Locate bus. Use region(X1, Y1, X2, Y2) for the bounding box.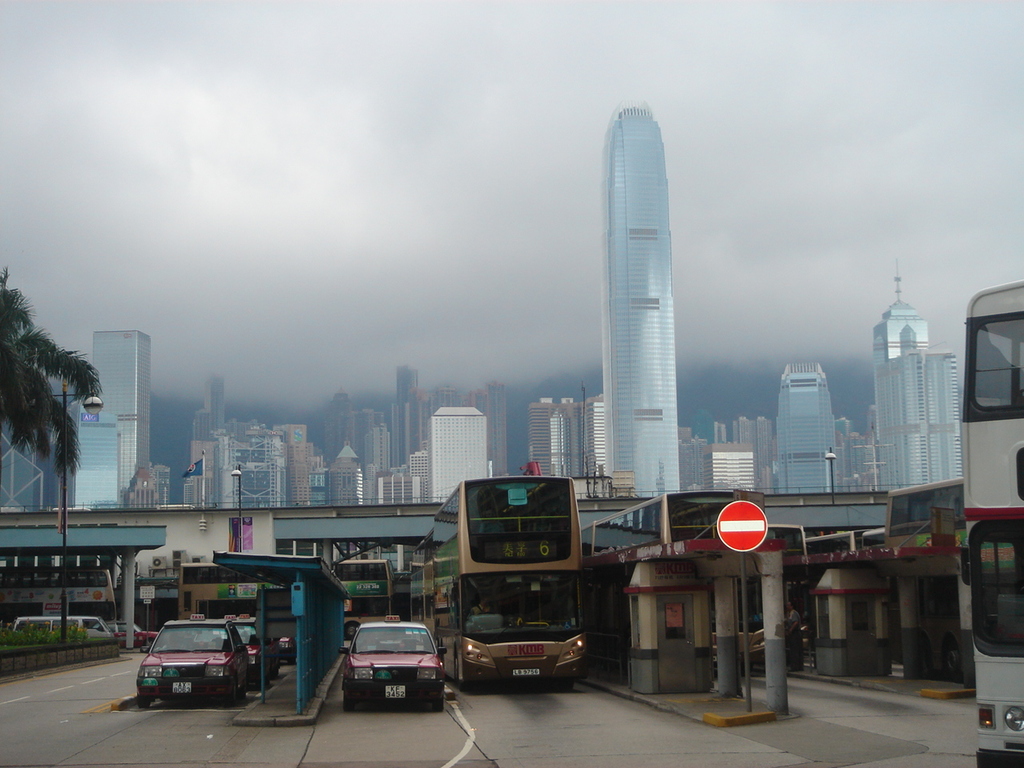
region(882, 478, 966, 546).
